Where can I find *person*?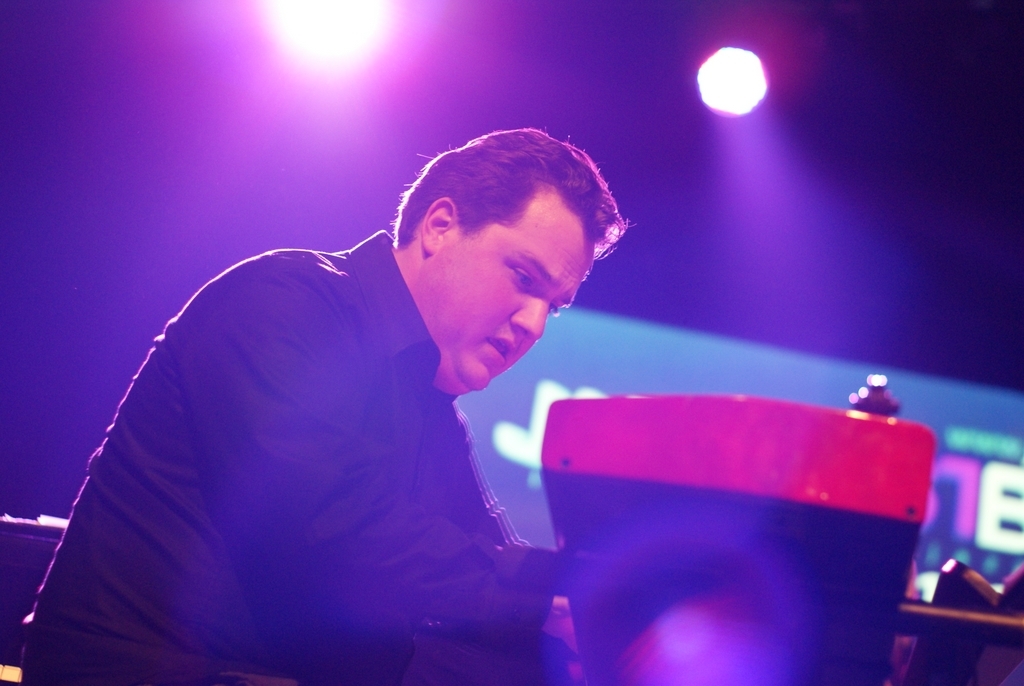
You can find it at [left=19, top=128, right=628, bottom=685].
